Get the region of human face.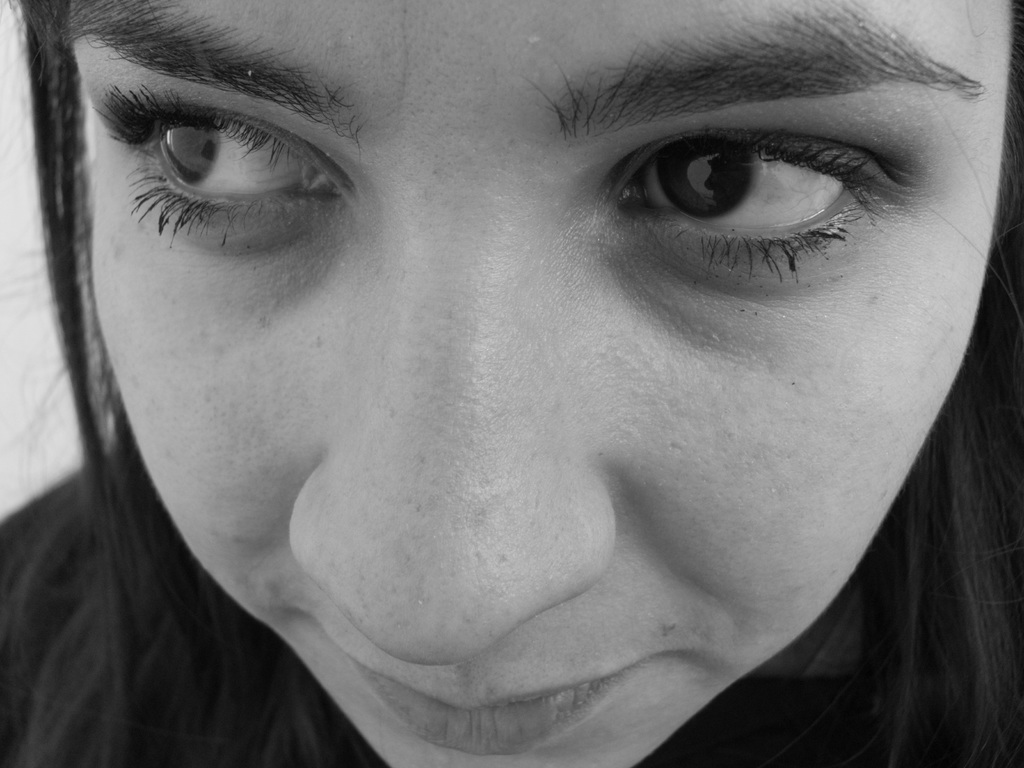
Rect(67, 0, 1020, 767).
